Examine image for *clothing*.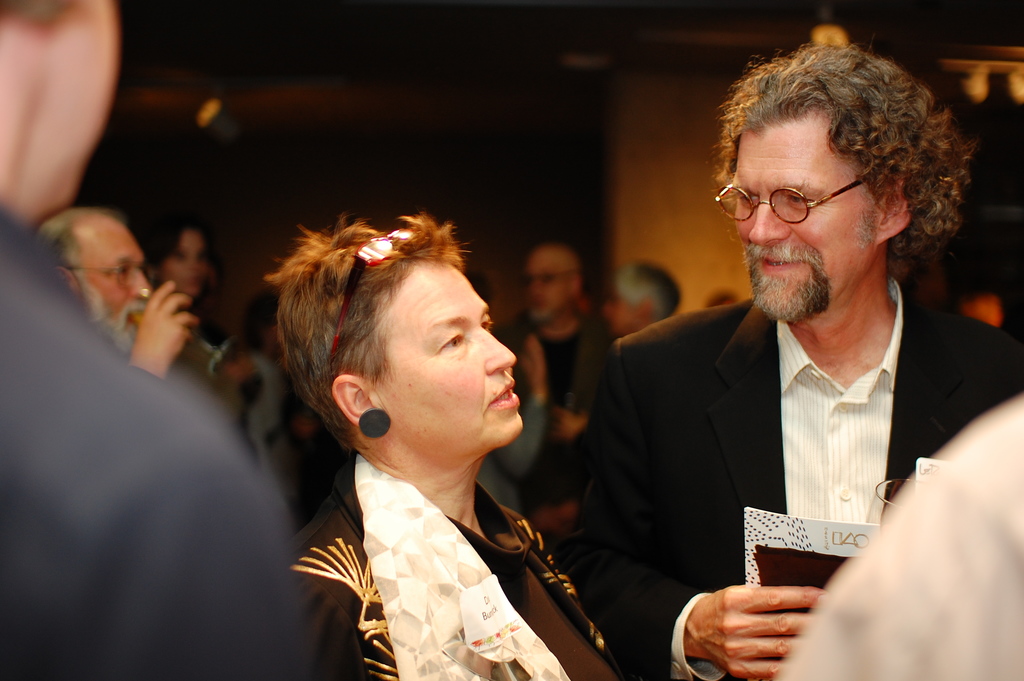
Examination result: box(280, 363, 612, 671).
